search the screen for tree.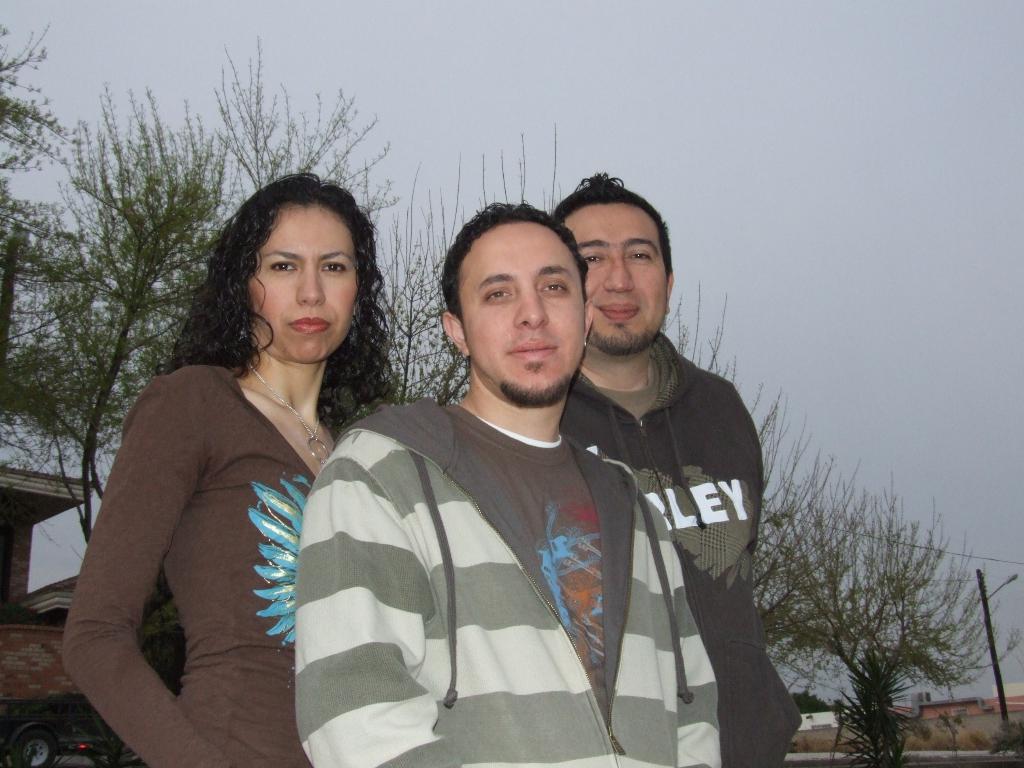
Found at <bbox>652, 280, 870, 709</bbox>.
